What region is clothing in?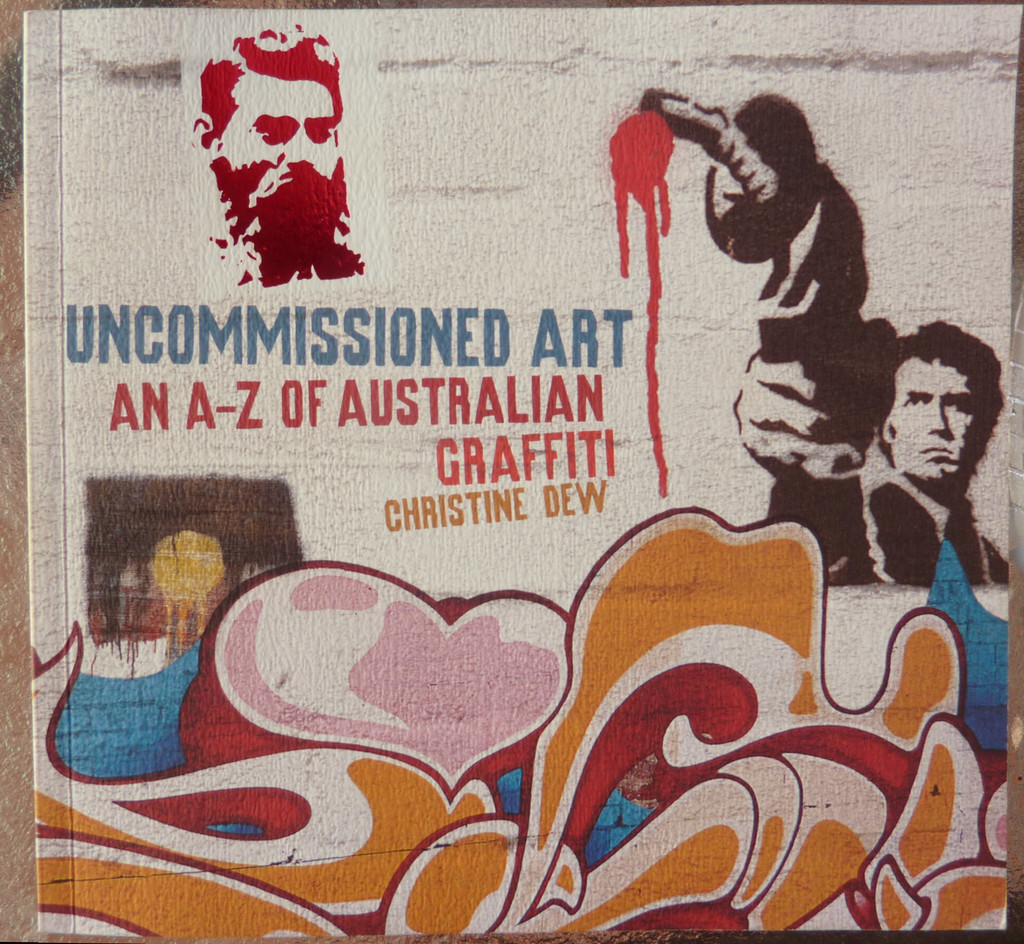
crop(591, 99, 943, 616).
